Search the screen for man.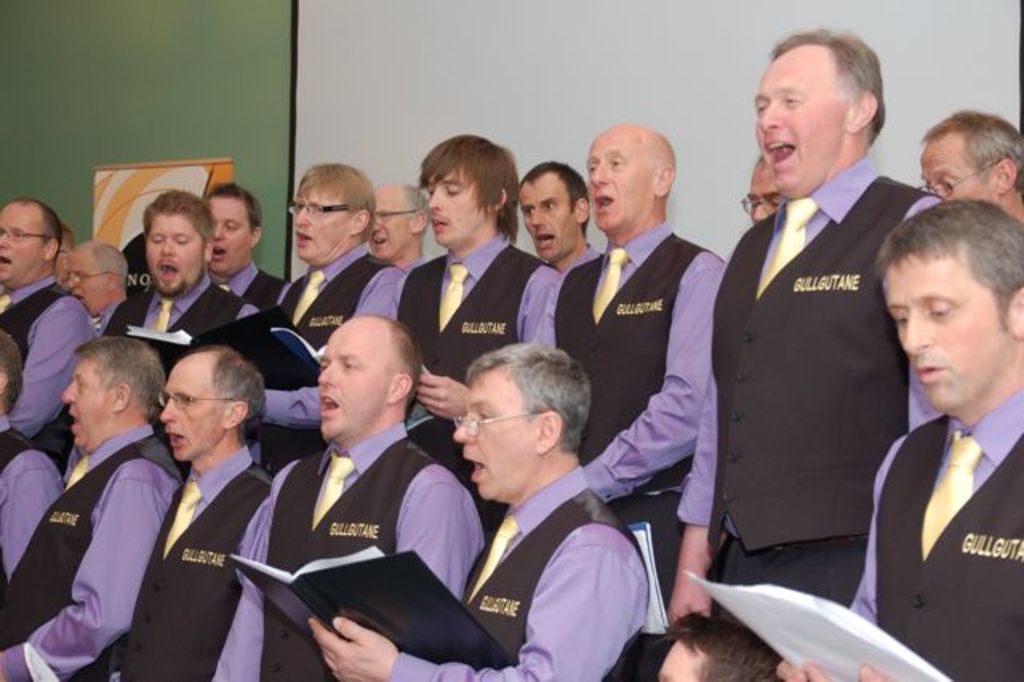
Found at 118, 343, 269, 680.
